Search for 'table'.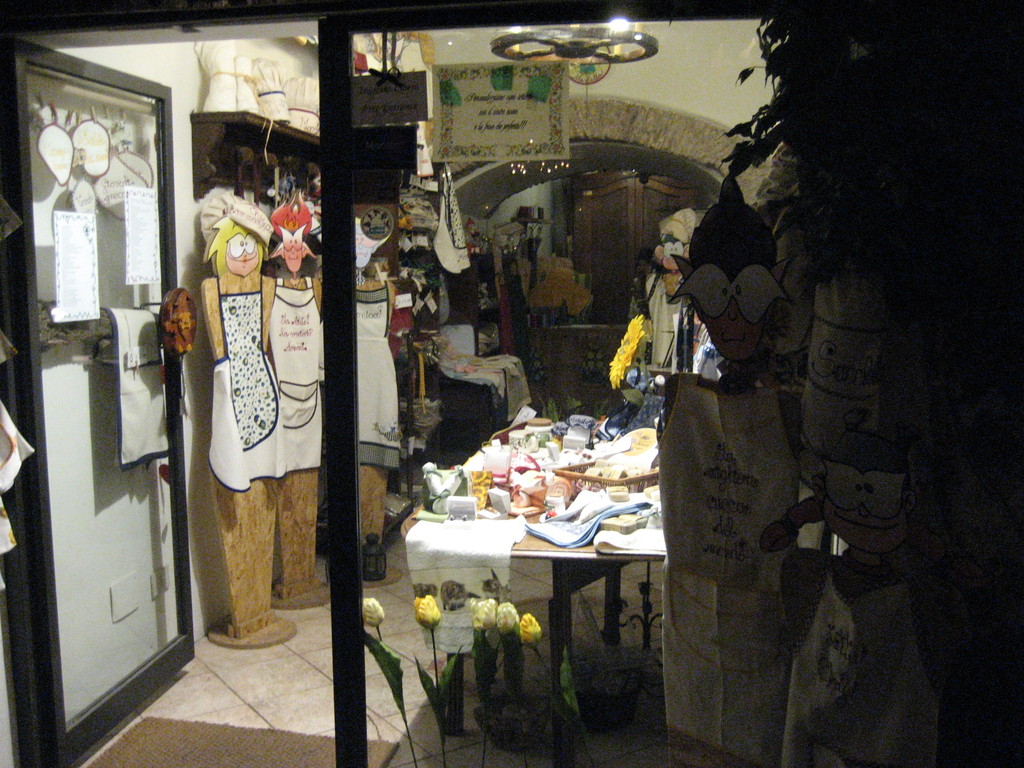
Found at region(400, 418, 677, 767).
